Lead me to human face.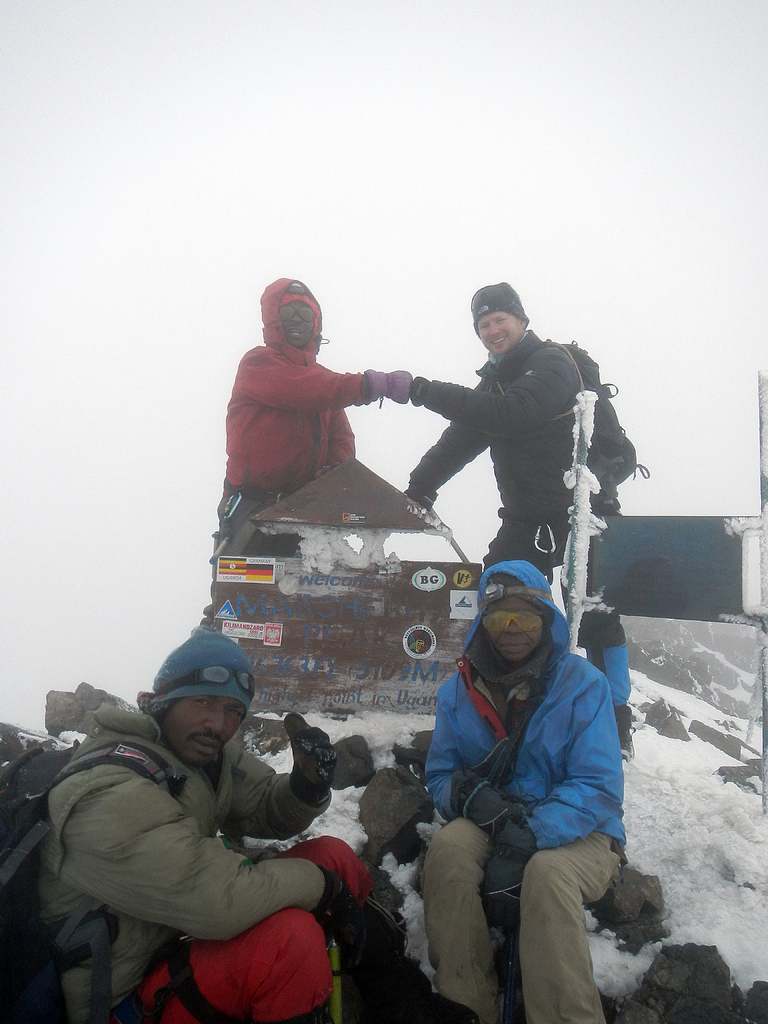
Lead to bbox(159, 689, 250, 769).
